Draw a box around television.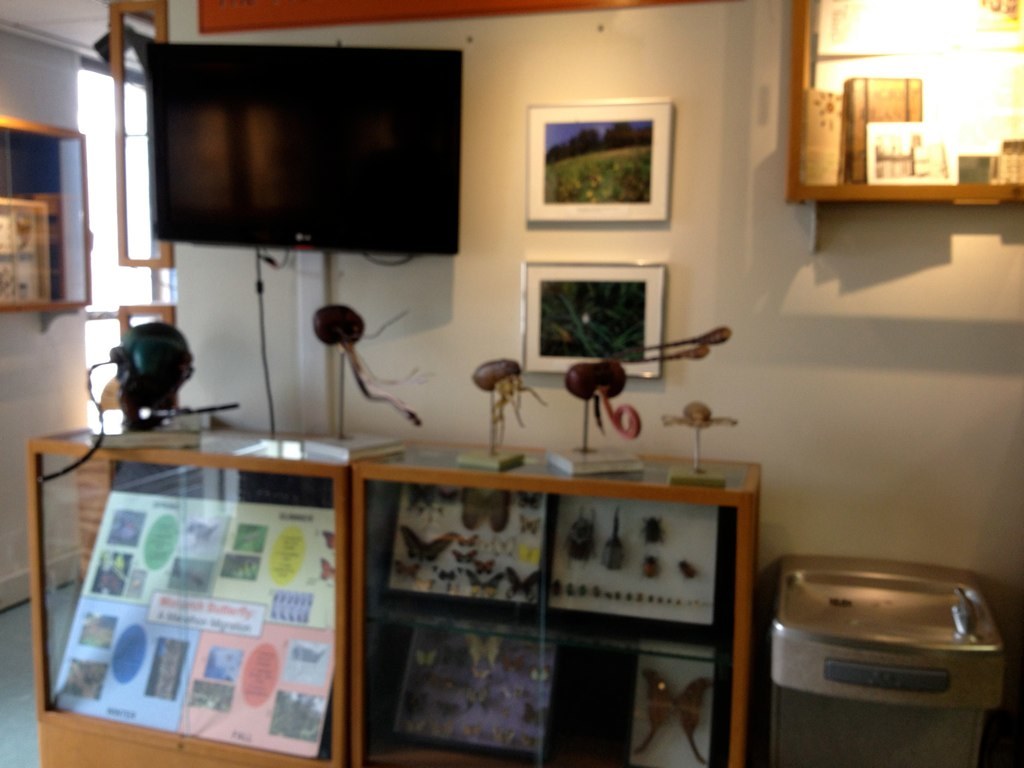
detection(143, 41, 463, 255).
